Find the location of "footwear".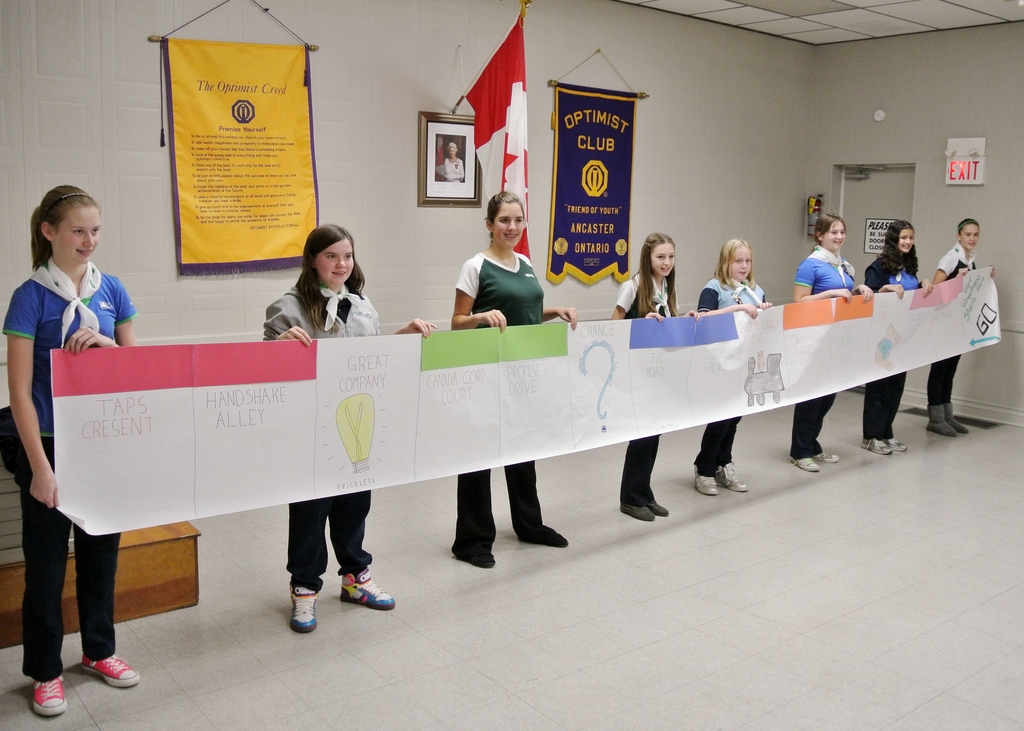
Location: region(717, 464, 753, 492).
